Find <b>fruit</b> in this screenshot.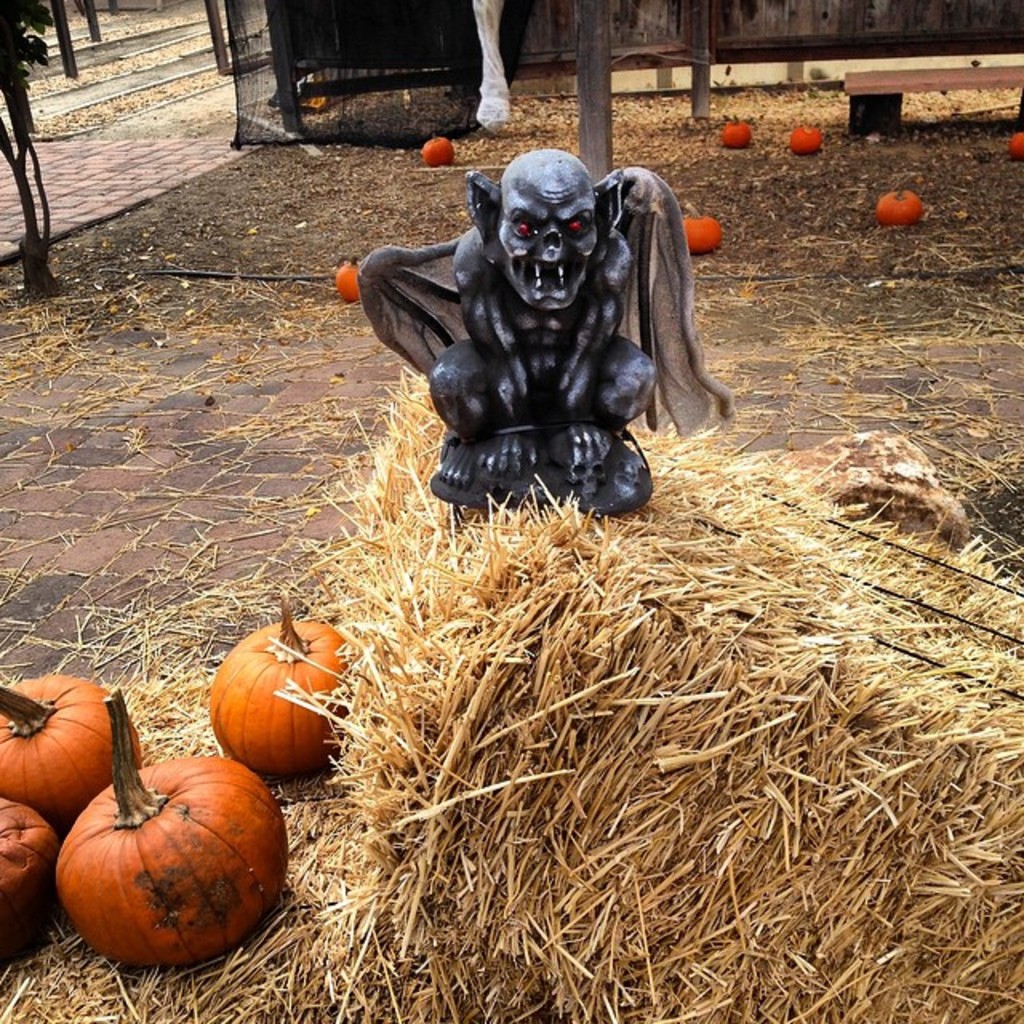
The bounding box for <b>fruit</b> is 0:797:61:920.
